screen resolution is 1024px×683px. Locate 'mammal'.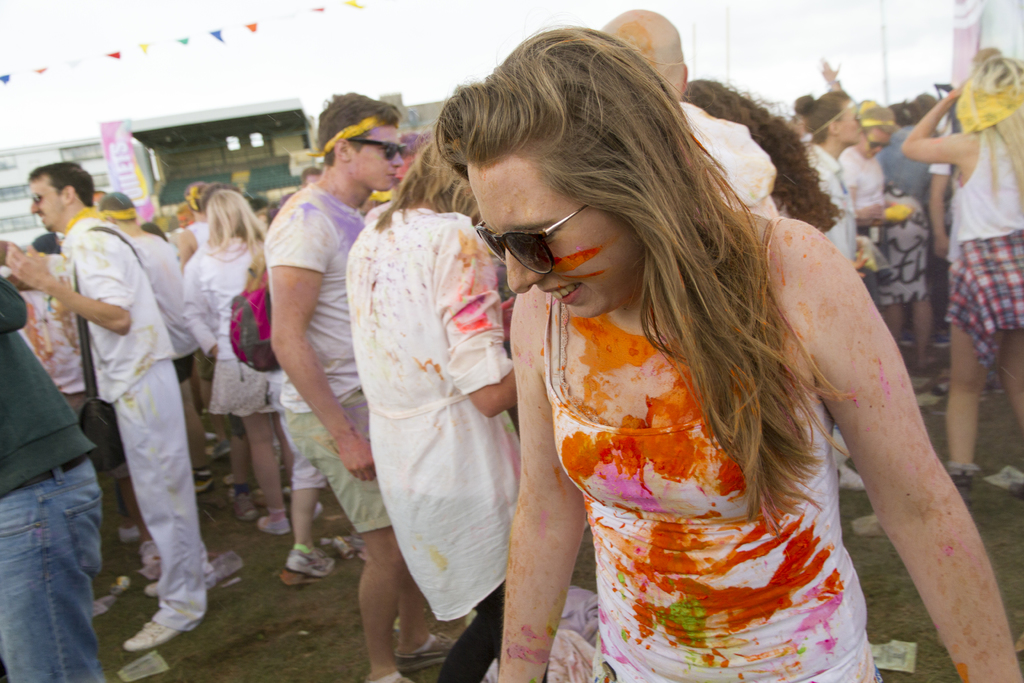
box(0, 234, 115, 610).
